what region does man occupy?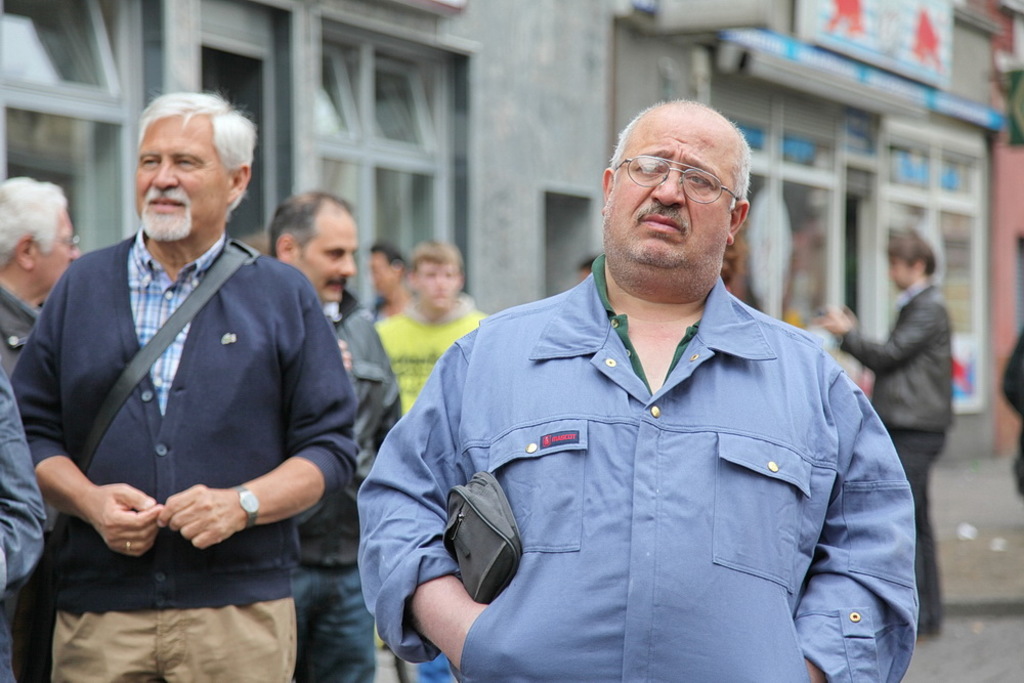
263 188 407 682.
